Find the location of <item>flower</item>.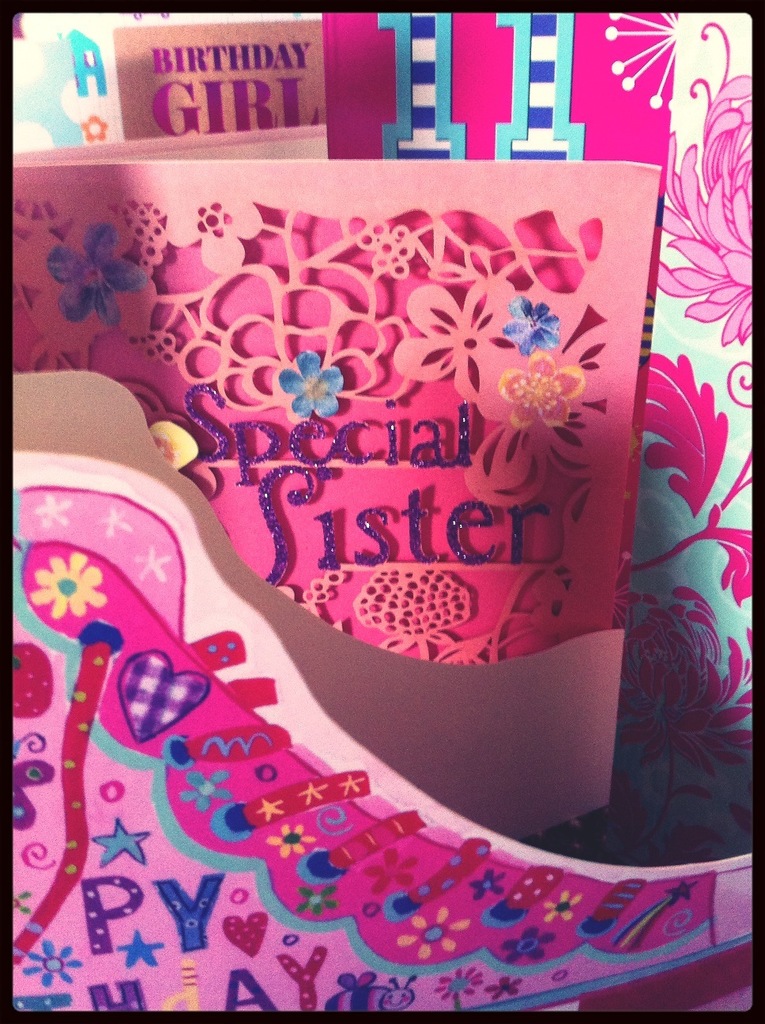
Location: (left=44, top=221, right=146, bottom=322).
